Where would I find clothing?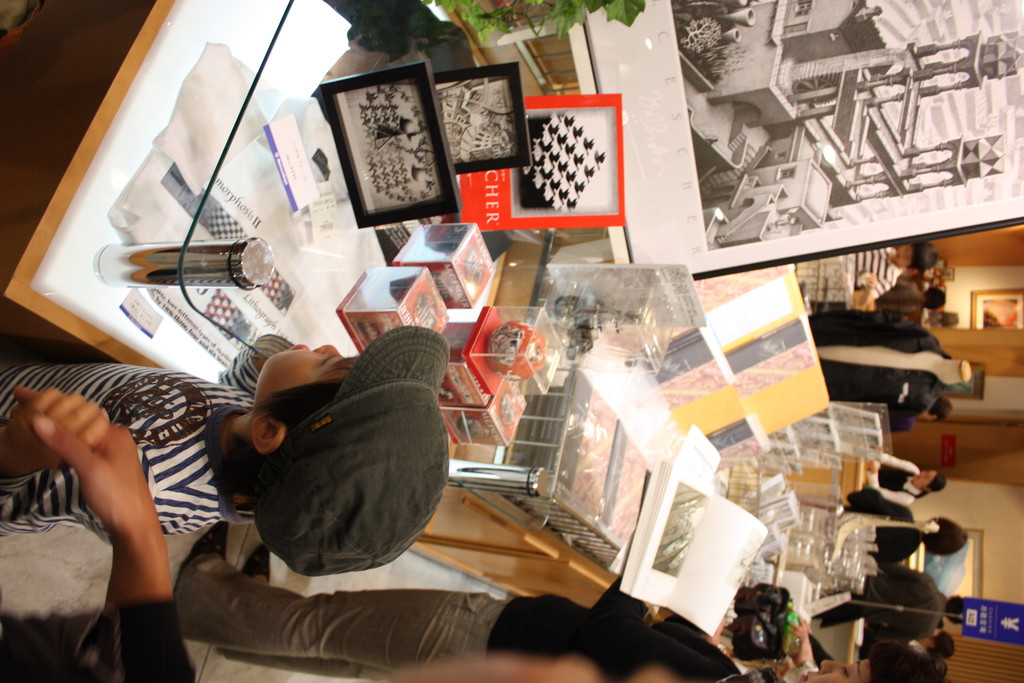
At (890, 420, 916, 439).
